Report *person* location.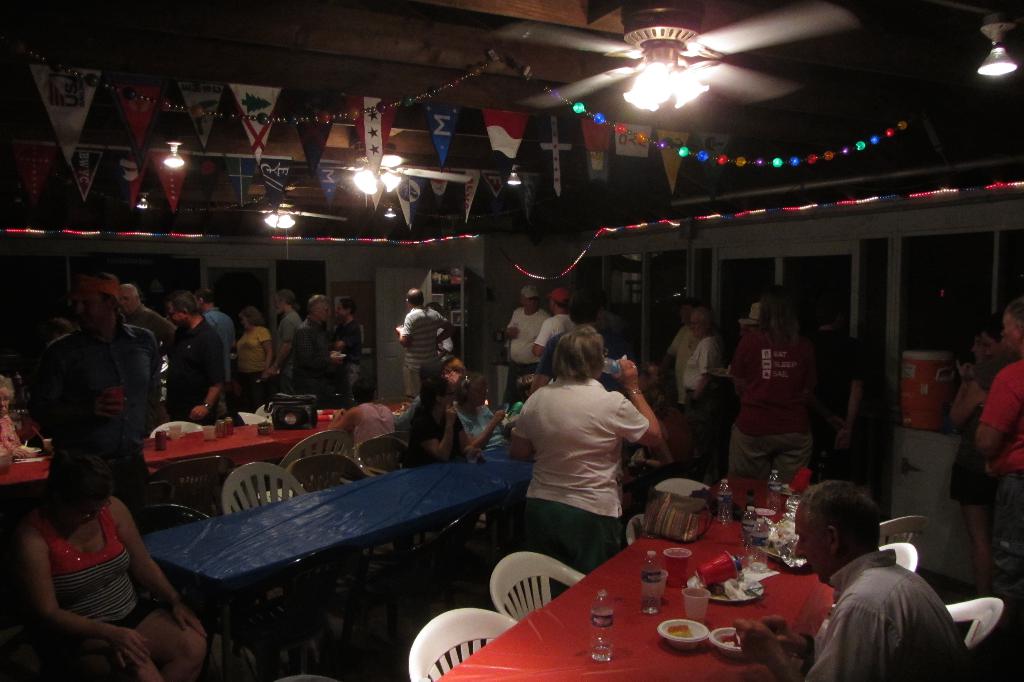
Report: [x1=730, y1=278, x2=836, y2=522].
